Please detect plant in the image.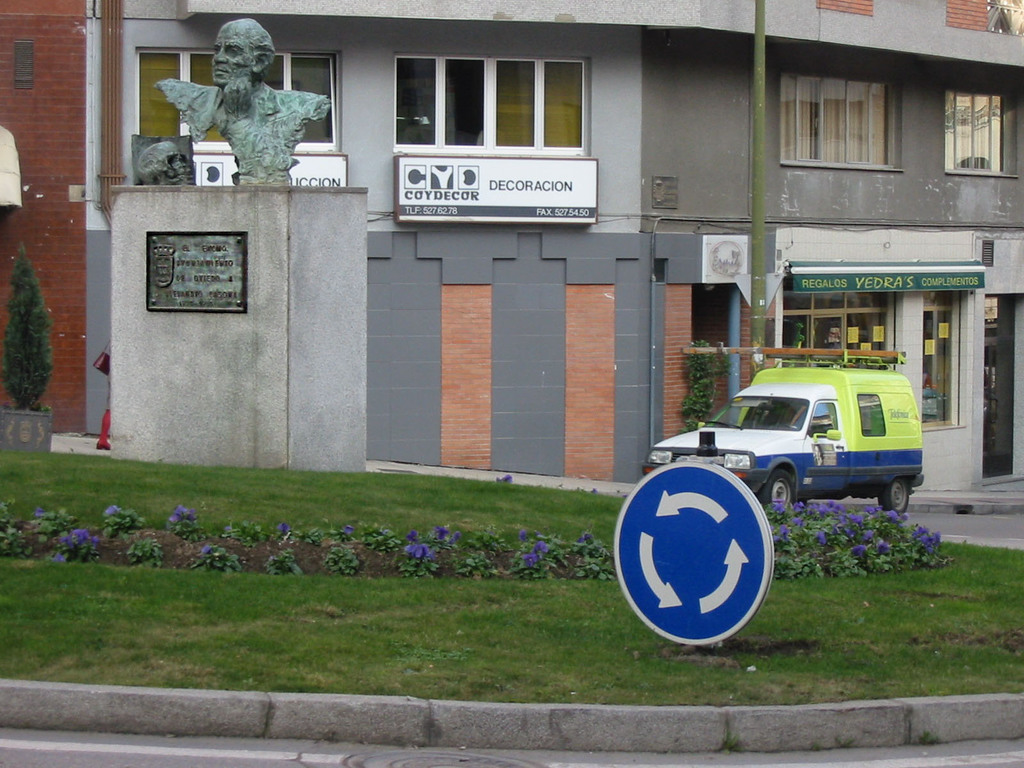
crop(115, 534, 160, 566).
